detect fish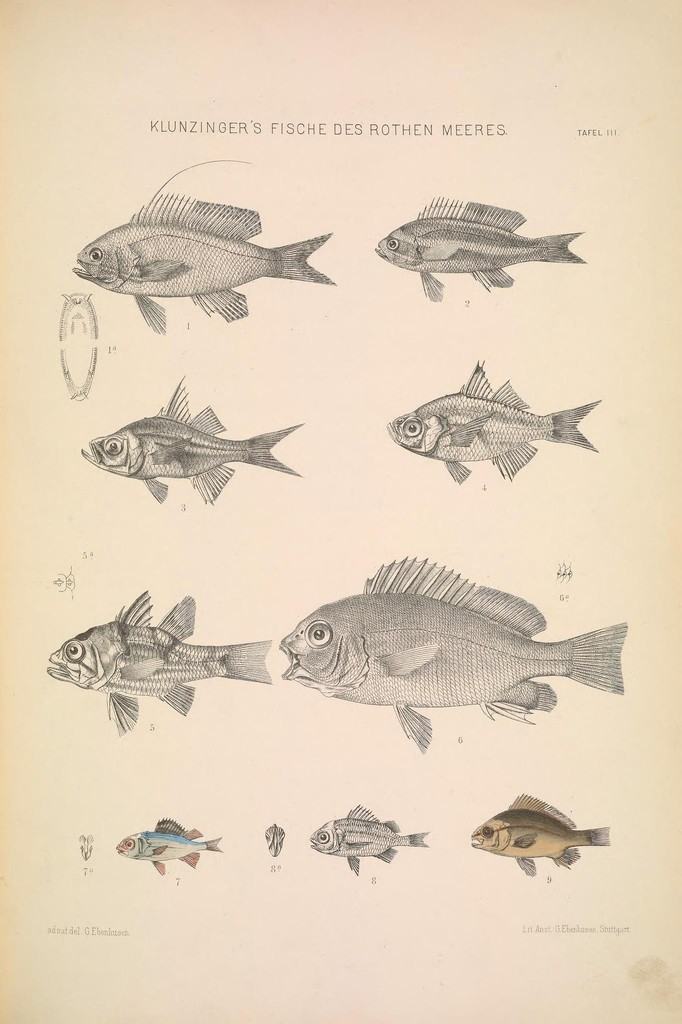
bbox=[44, 586, 275, 737]
